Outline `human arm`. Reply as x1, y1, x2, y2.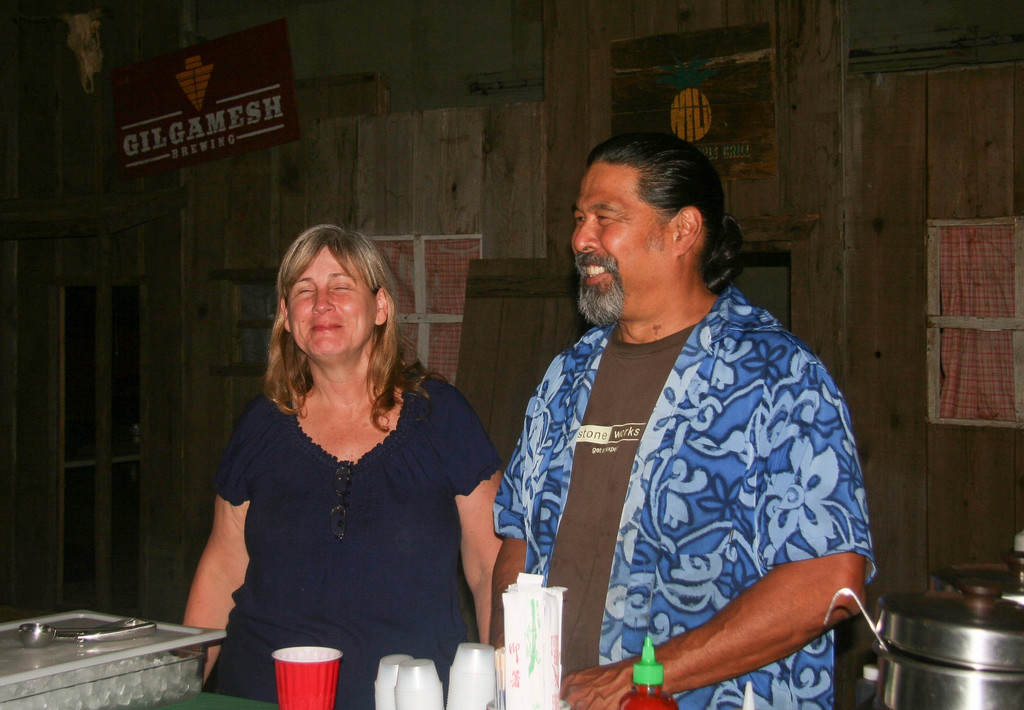
649, 554, 865, 695.
